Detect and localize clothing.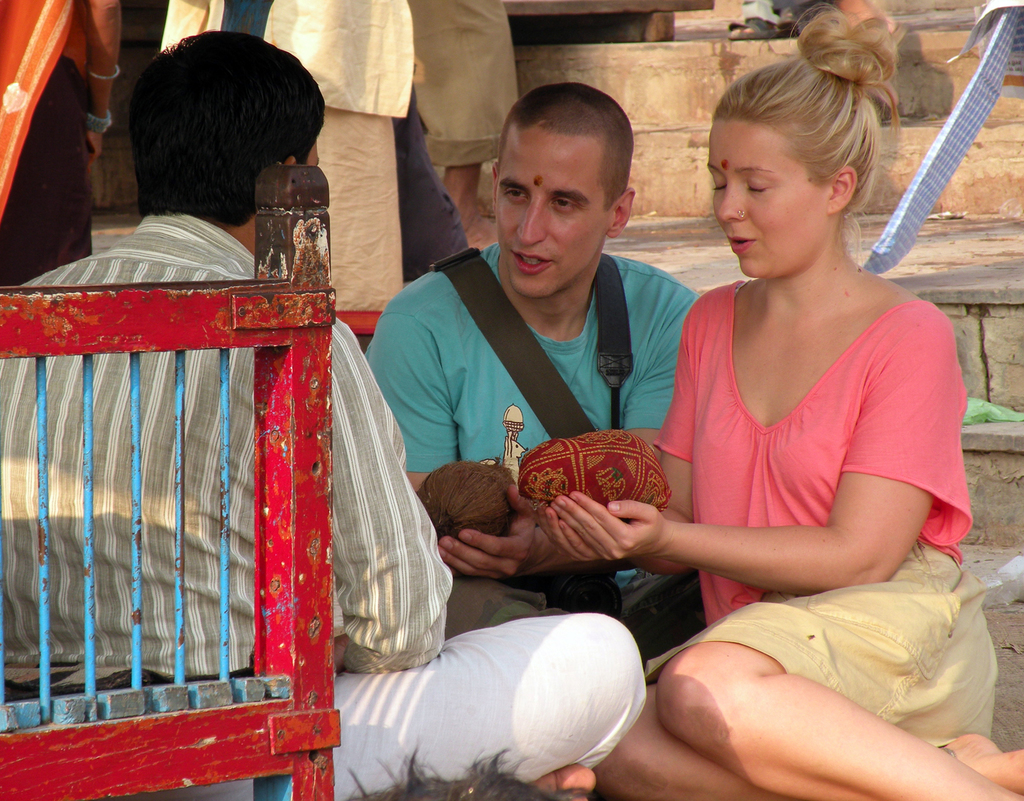
Localized at crop(0, 0, 105, 298).
